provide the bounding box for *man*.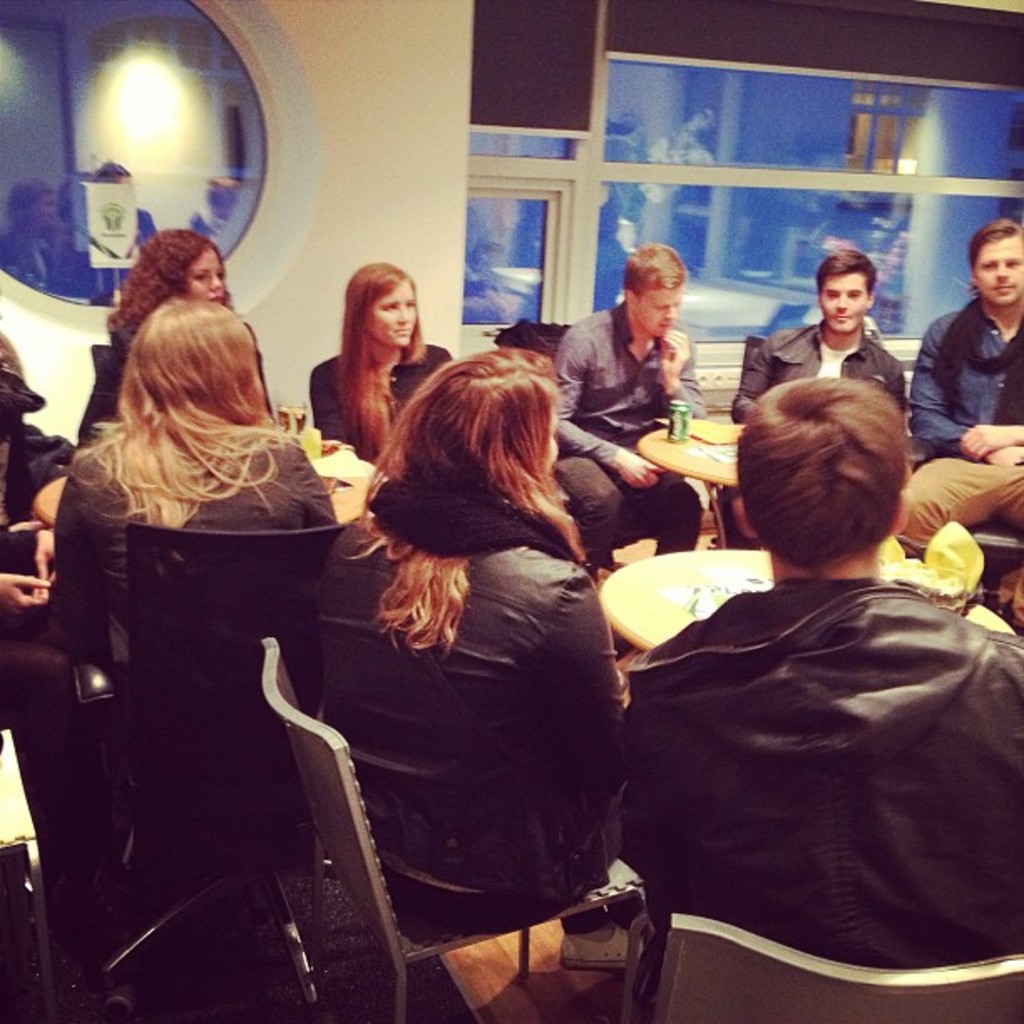
(721,246,924,448).
